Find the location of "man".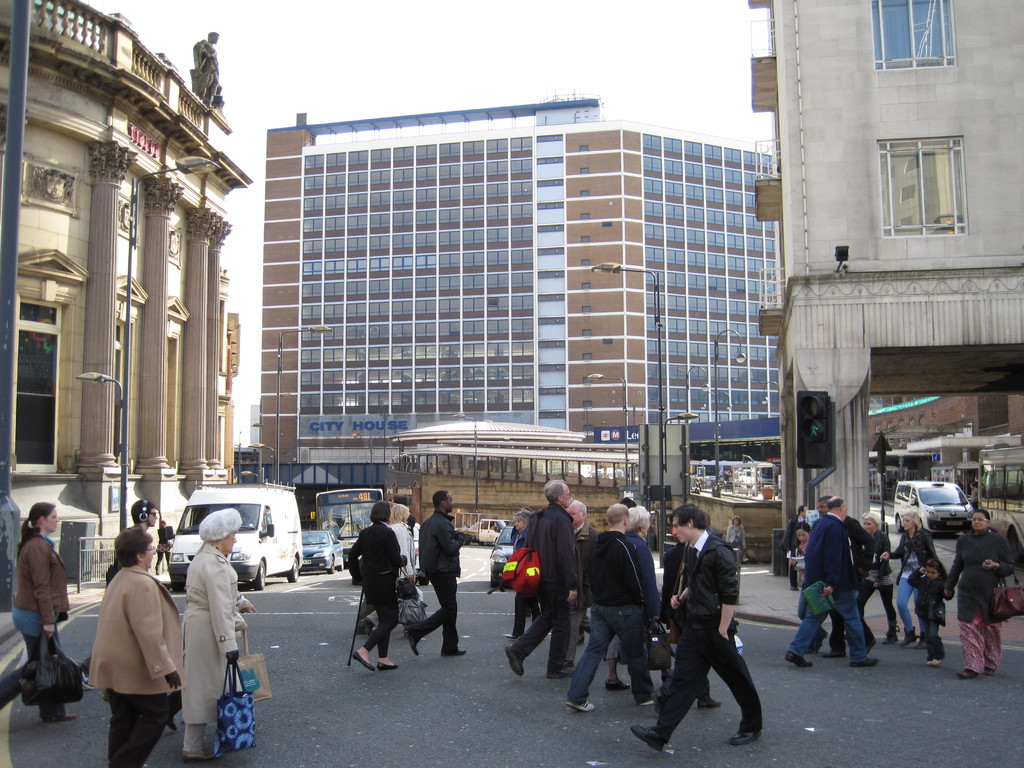
Location: locate(784, 504, 808, 589).
